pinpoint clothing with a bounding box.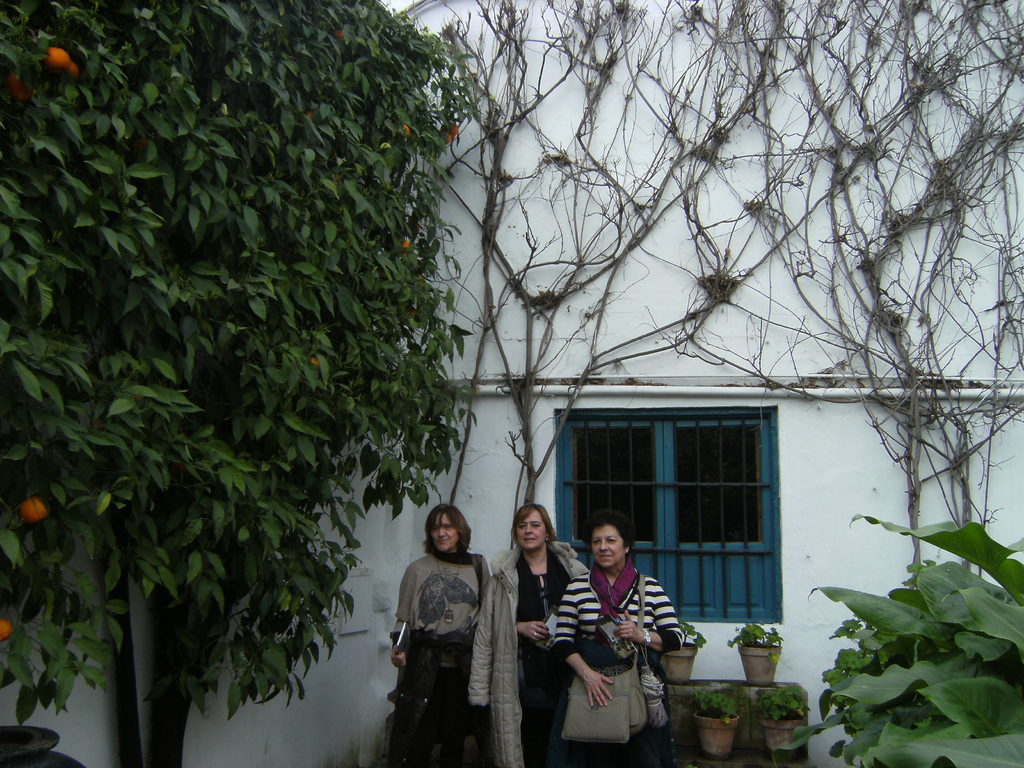
locate(389, 550, 488, 766).
